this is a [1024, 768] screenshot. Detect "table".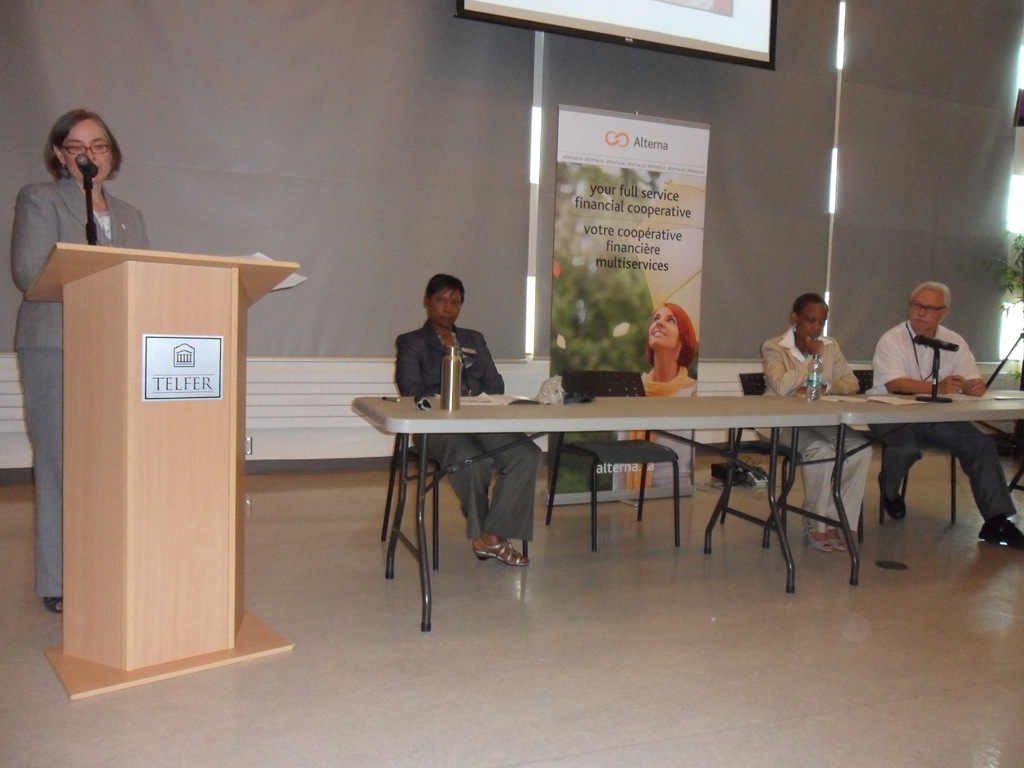
434, 349, 1023, 583.
